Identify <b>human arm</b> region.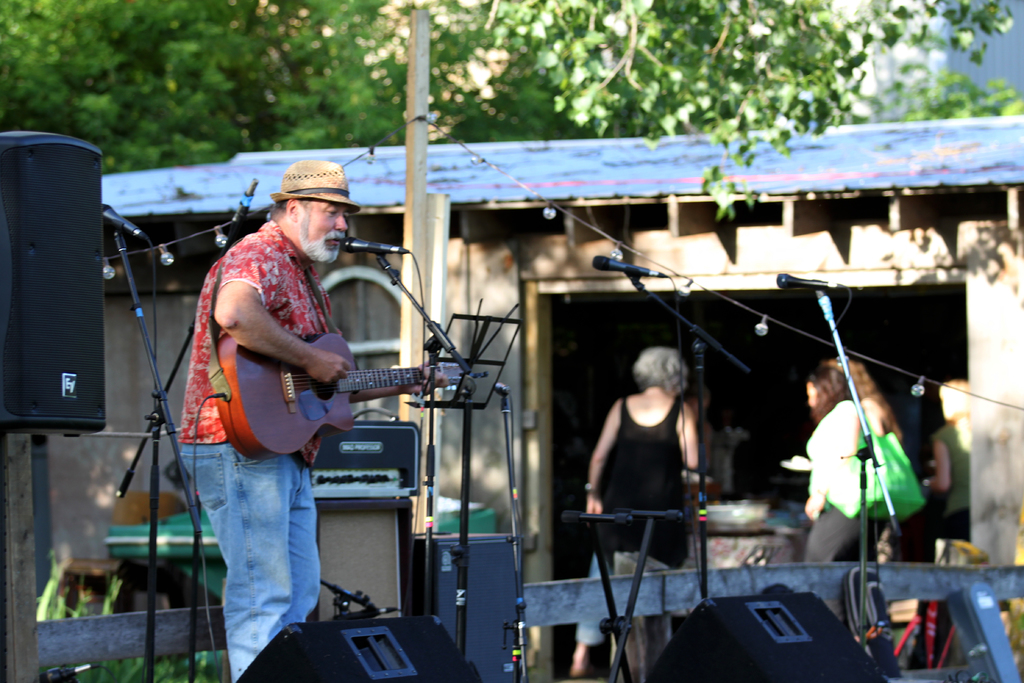
Region: x1=924 y1=431 x2=953 y2=494.
